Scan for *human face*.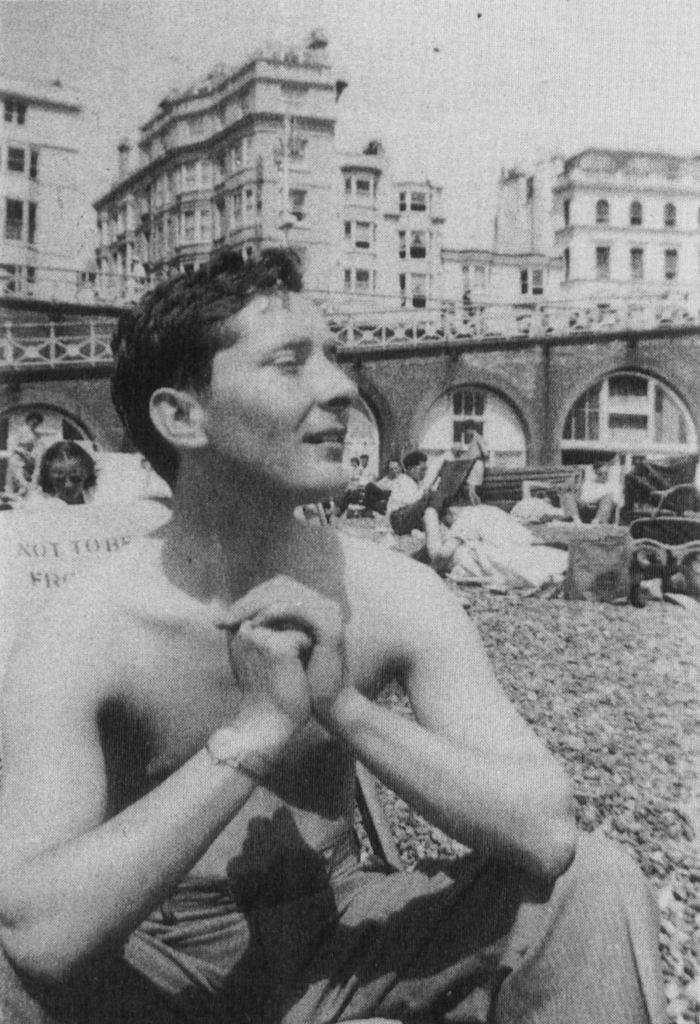
Scan result: box=[191, 290, 363, 496].
